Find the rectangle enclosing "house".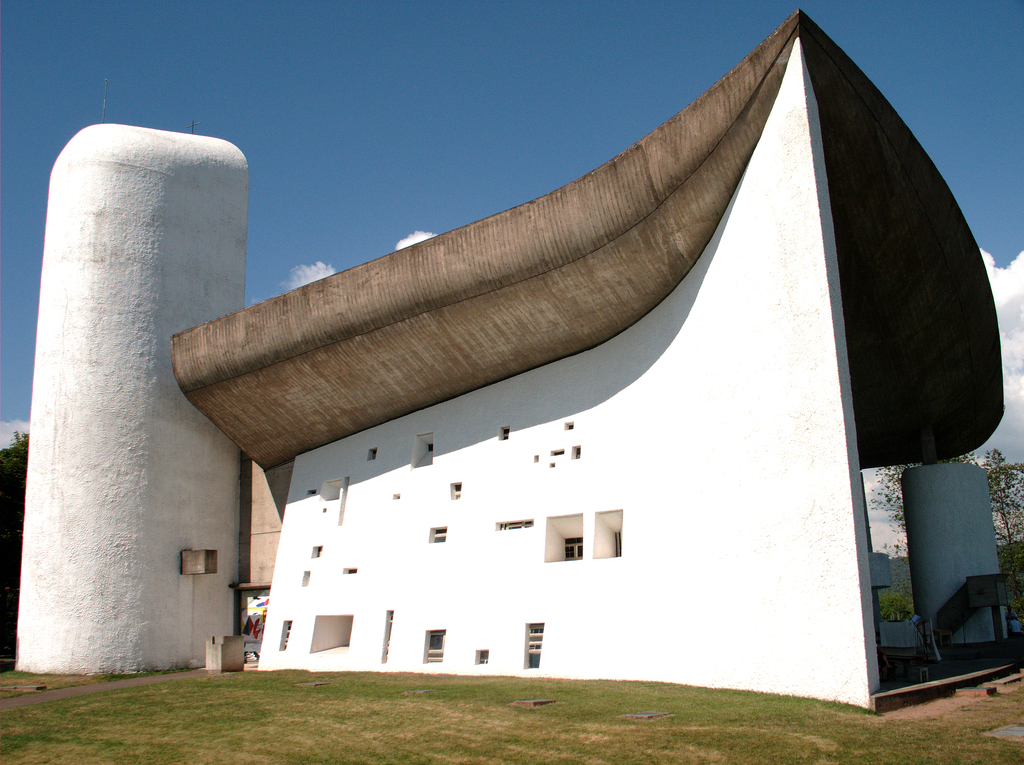
BBox(87, 0, 1023, 724).
